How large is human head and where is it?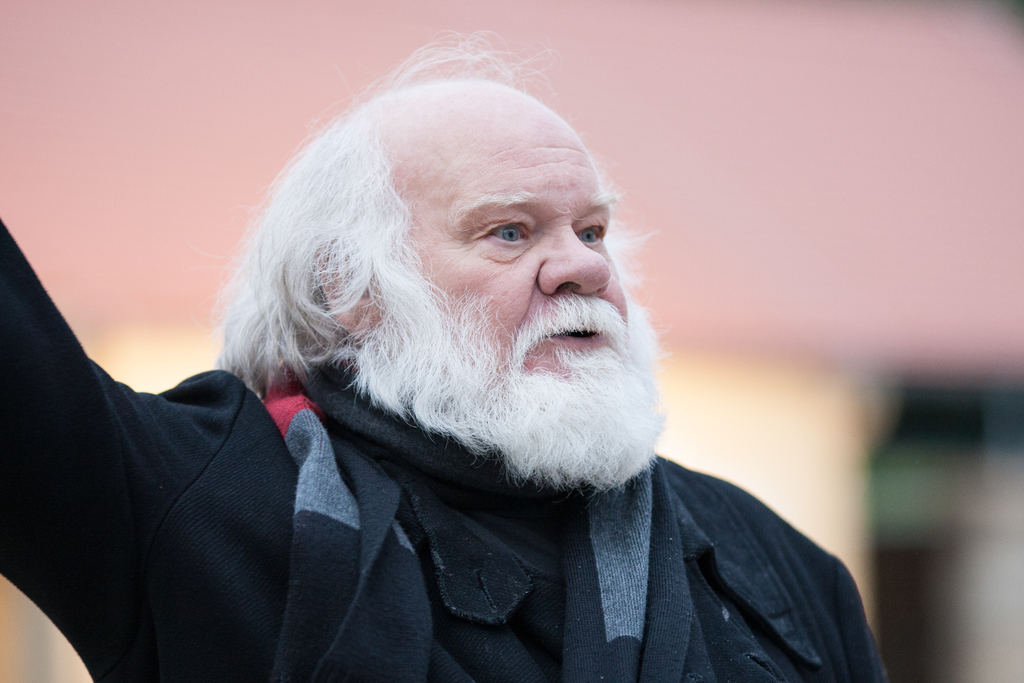
Bounding box: <bbox>248, 83, 652, 469</bbox>.
